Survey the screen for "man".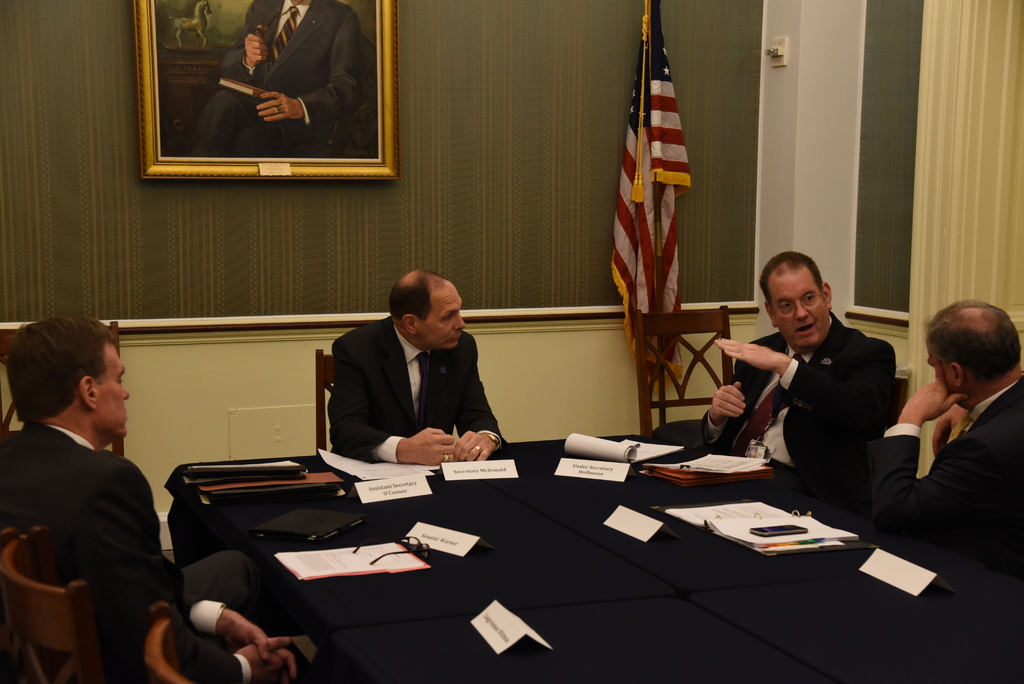
Survey found: detection(330, 270, 504, 468).
